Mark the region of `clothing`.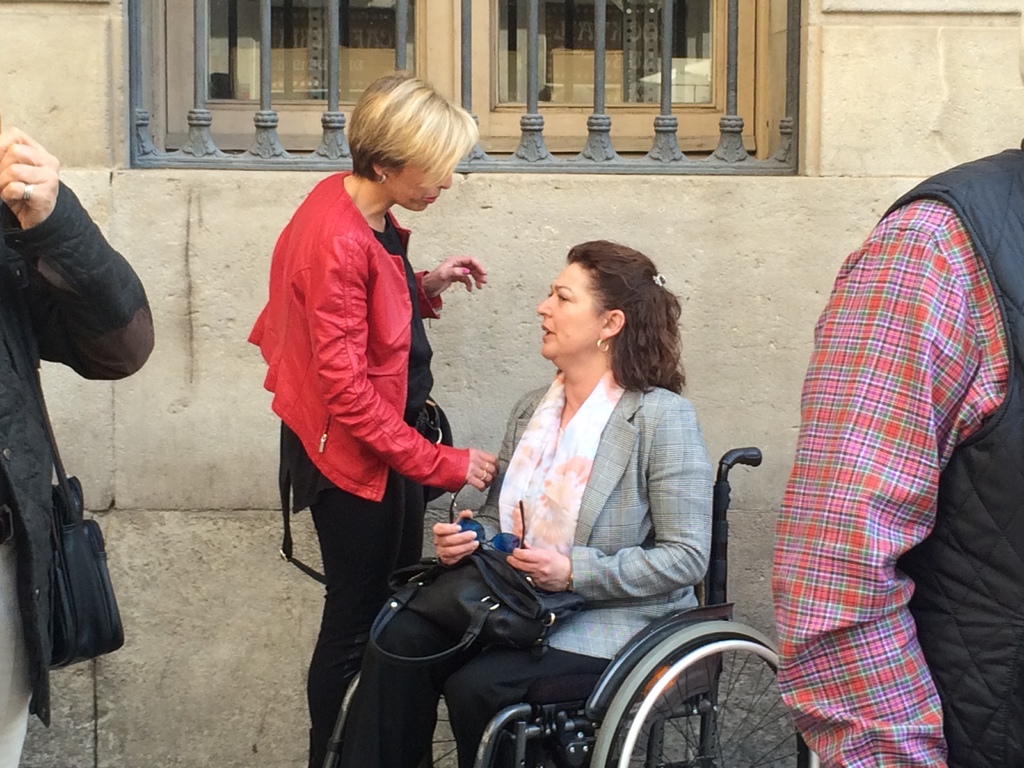
Region: x1=337, y1=364, x2=715, y2=767.
